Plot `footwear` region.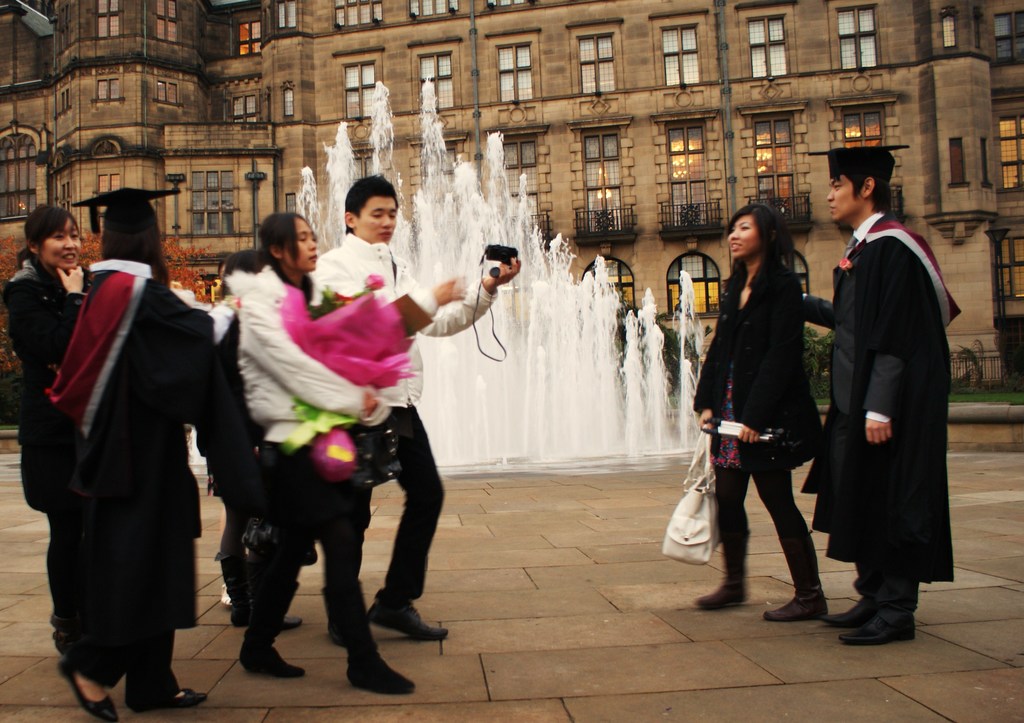
Plotted at [x1=346, y1=655, x2=419, y2=693].
